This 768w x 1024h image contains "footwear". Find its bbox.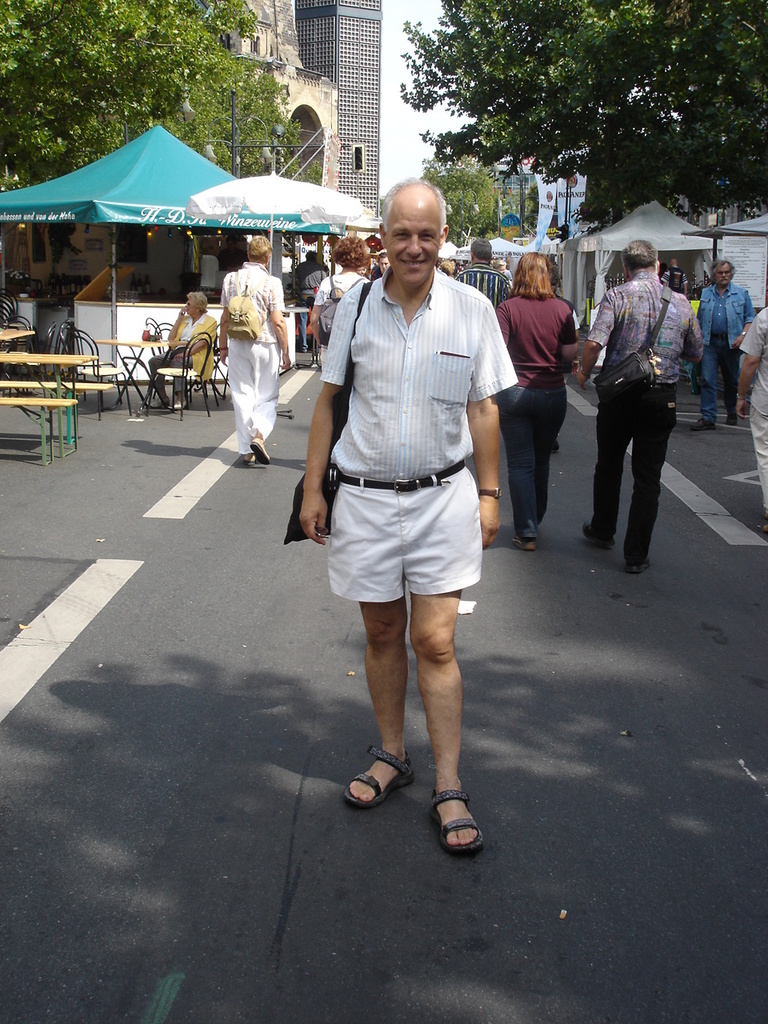
{"left": 172, "top": 390, "right": 186, "bottom": 407}.
